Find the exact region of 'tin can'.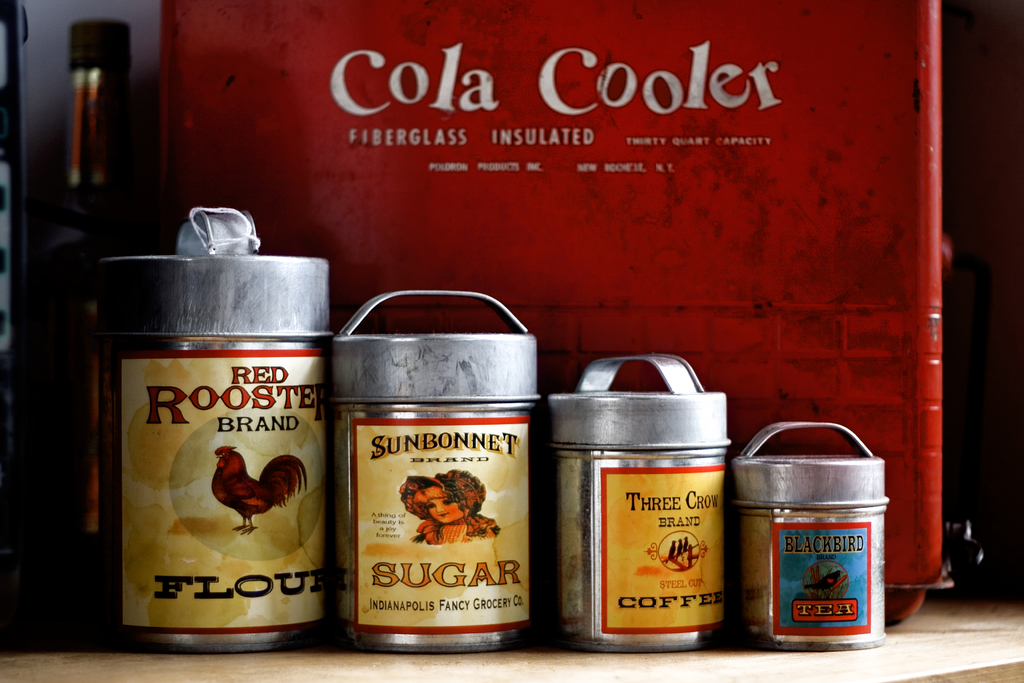
Exact region: rect(545, 343, 729, 651).
